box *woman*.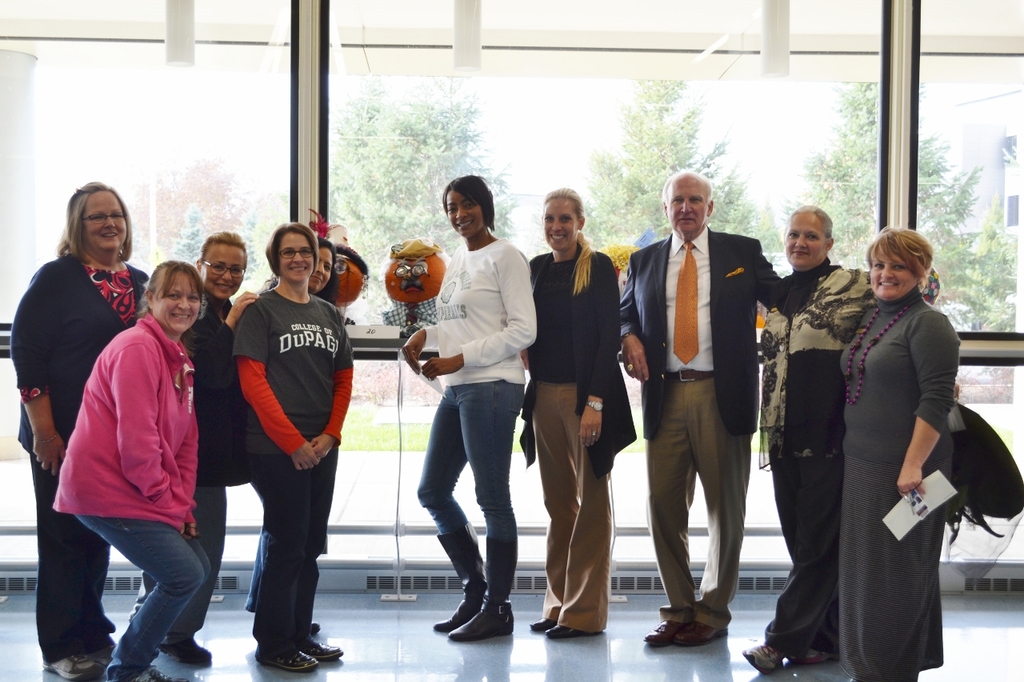
836, 225, 961, 681.
